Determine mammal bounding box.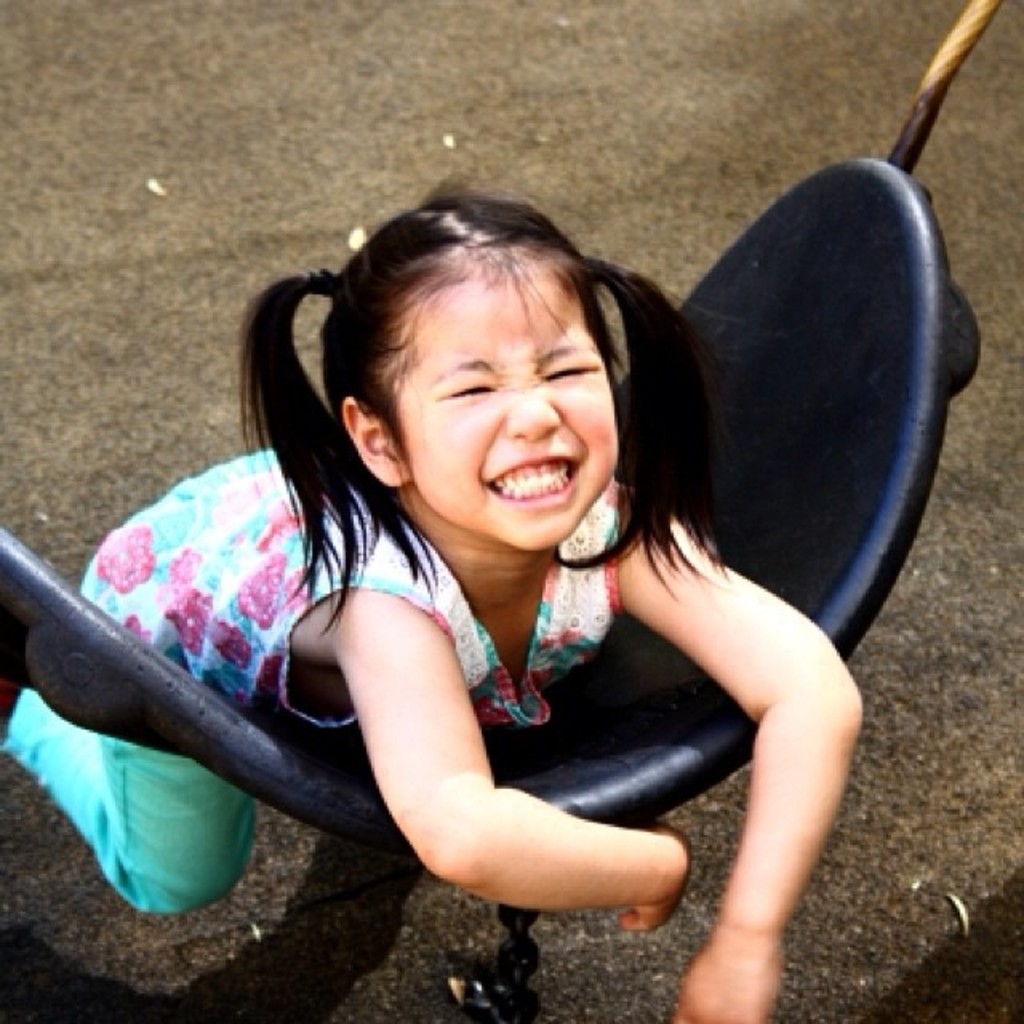
Determined: x1=0 y1=165 x2=869 y2=1022.
